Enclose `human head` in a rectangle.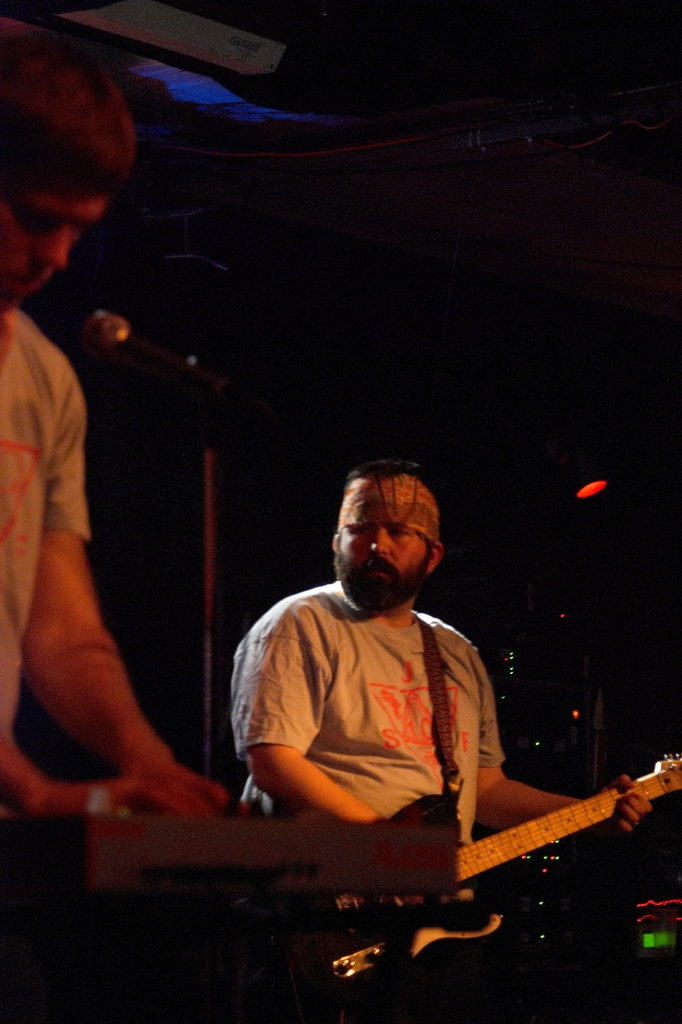
pyautogui.locateOnScreen(309, 464, 450, 607).
